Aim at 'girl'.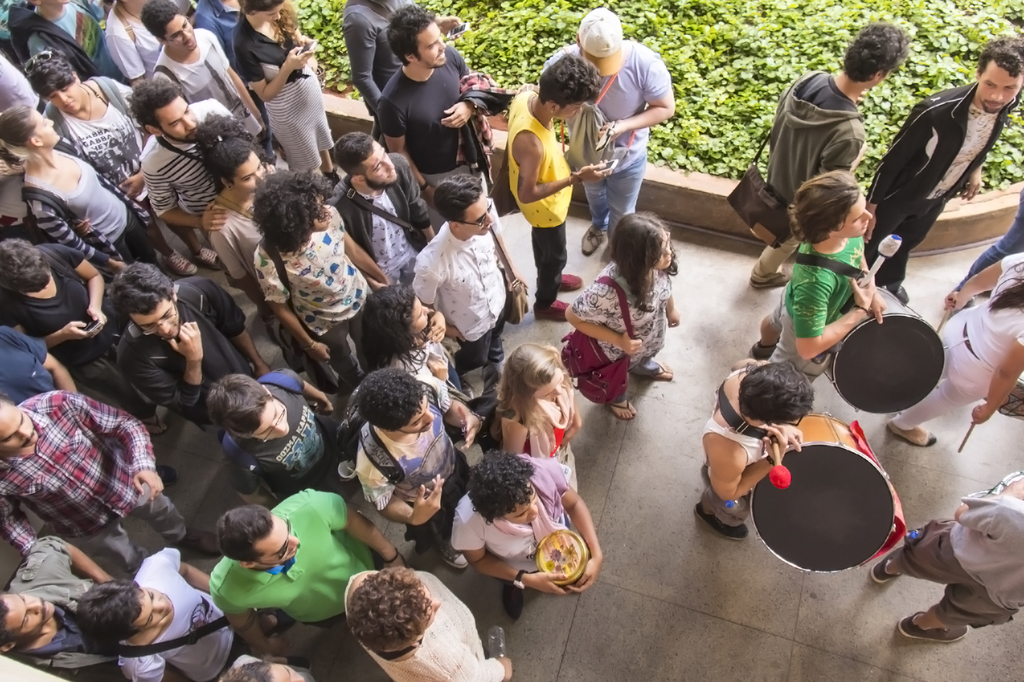
Aimed at 767:173:886:376.
